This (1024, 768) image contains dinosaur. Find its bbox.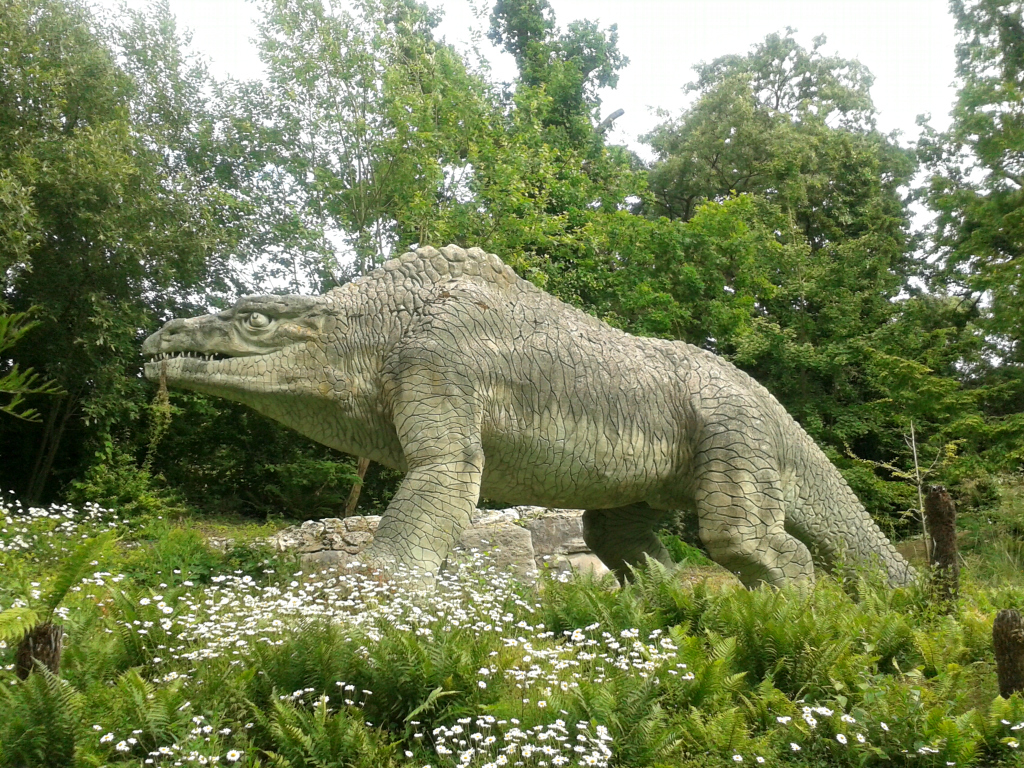
pyautogui.locateOnScreen(91, 239, 902, 617).
